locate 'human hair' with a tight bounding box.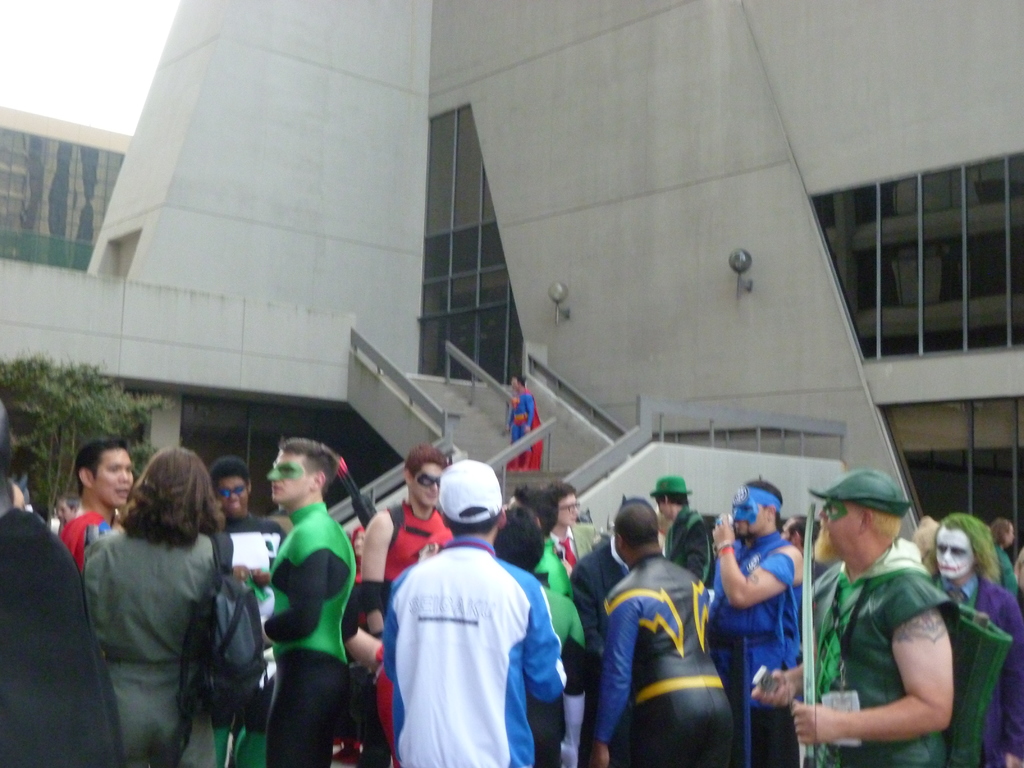
652/490/689/507.
